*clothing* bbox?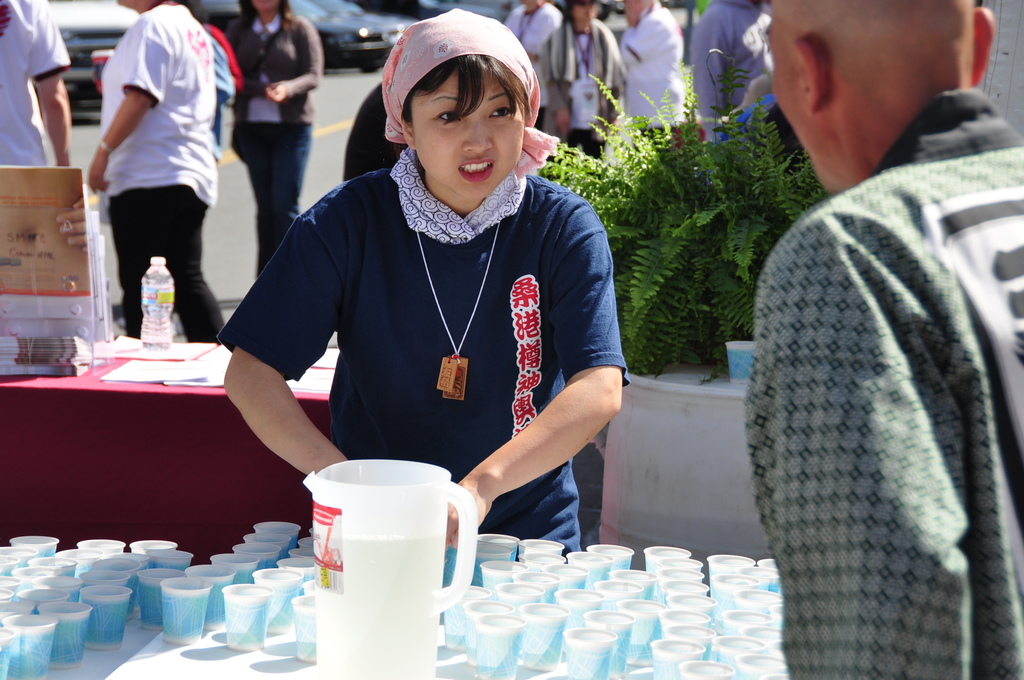
747:88:1023:679
